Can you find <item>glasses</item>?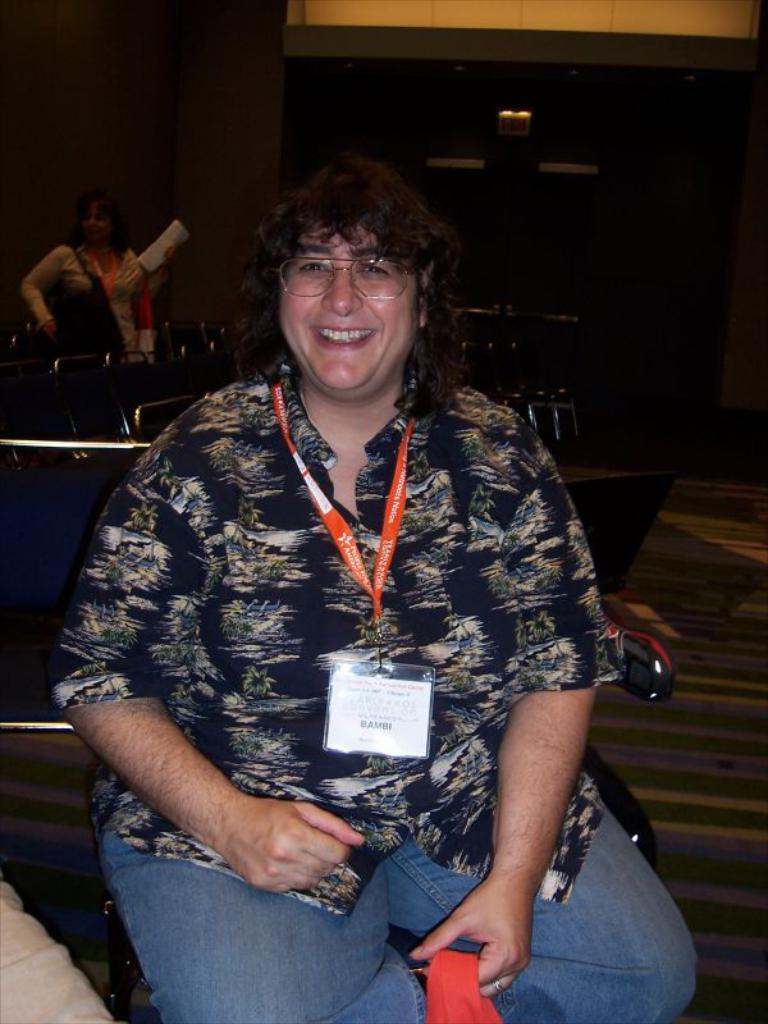
Yes, bounding box: 268 255 433 306.
